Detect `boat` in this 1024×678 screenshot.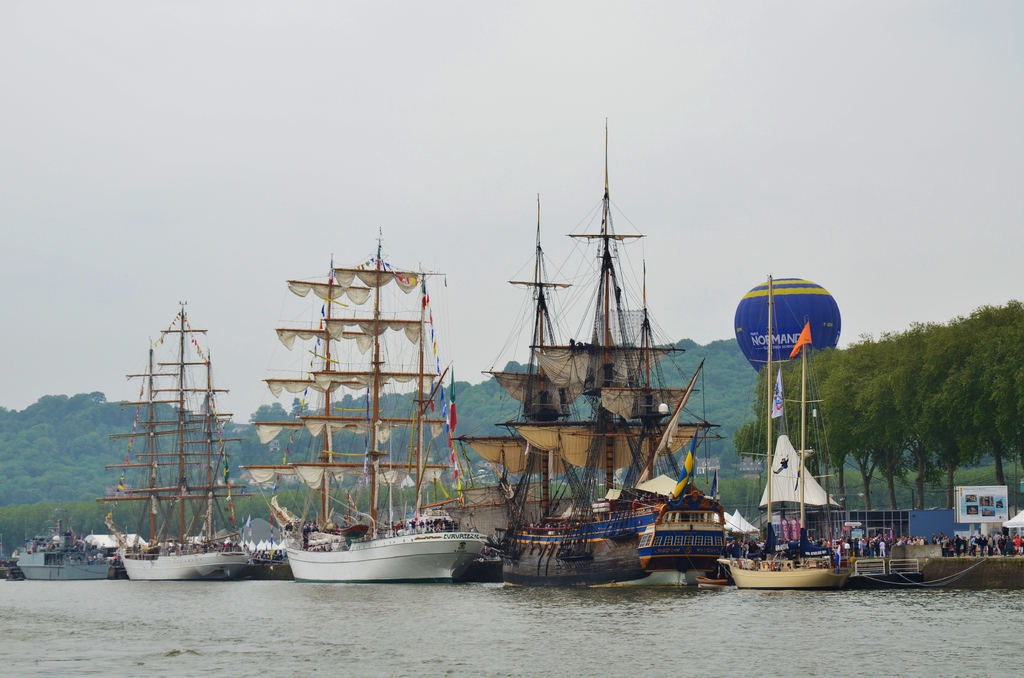
Detection: 243, 227, 490, 590.
